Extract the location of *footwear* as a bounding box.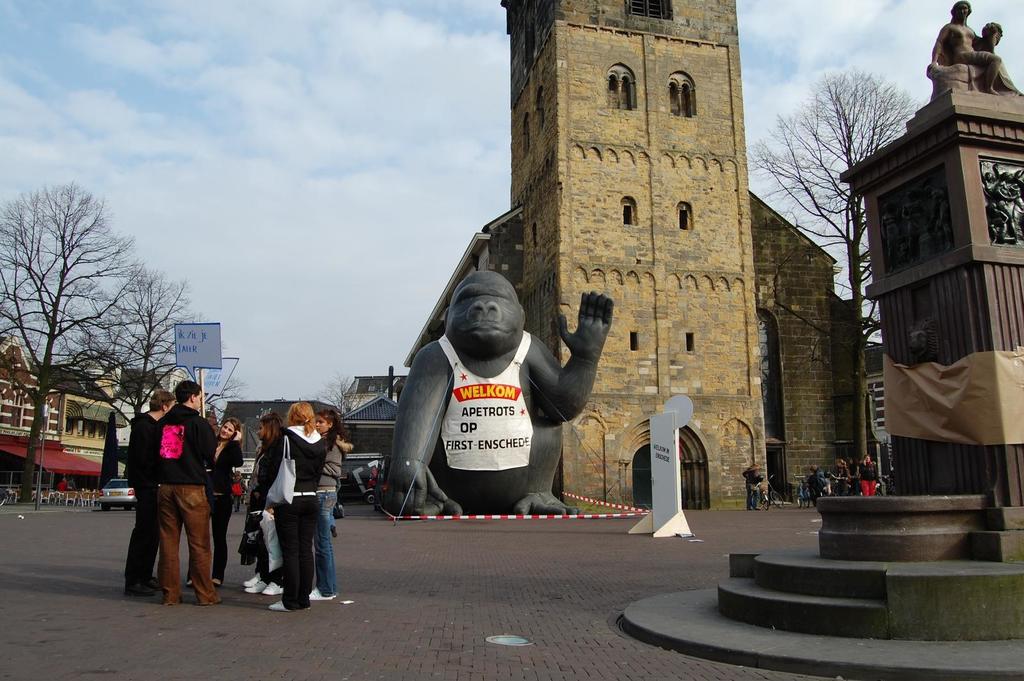
bbox=[121, 581, 153, 598].
